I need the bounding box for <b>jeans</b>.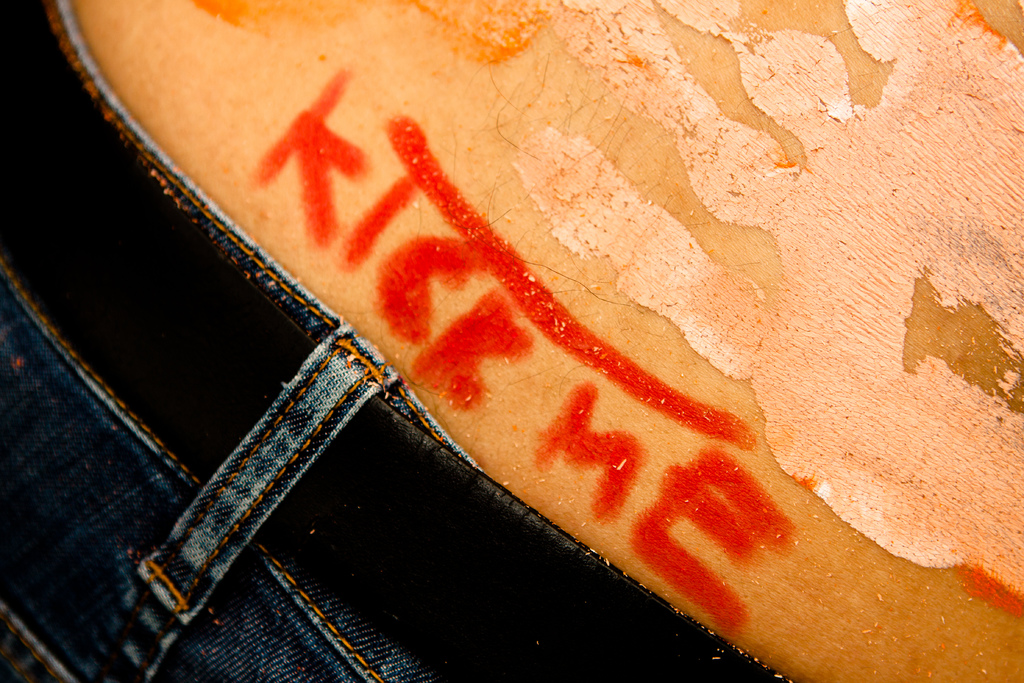
Here it is: locate(0, 0, 796, 682).
